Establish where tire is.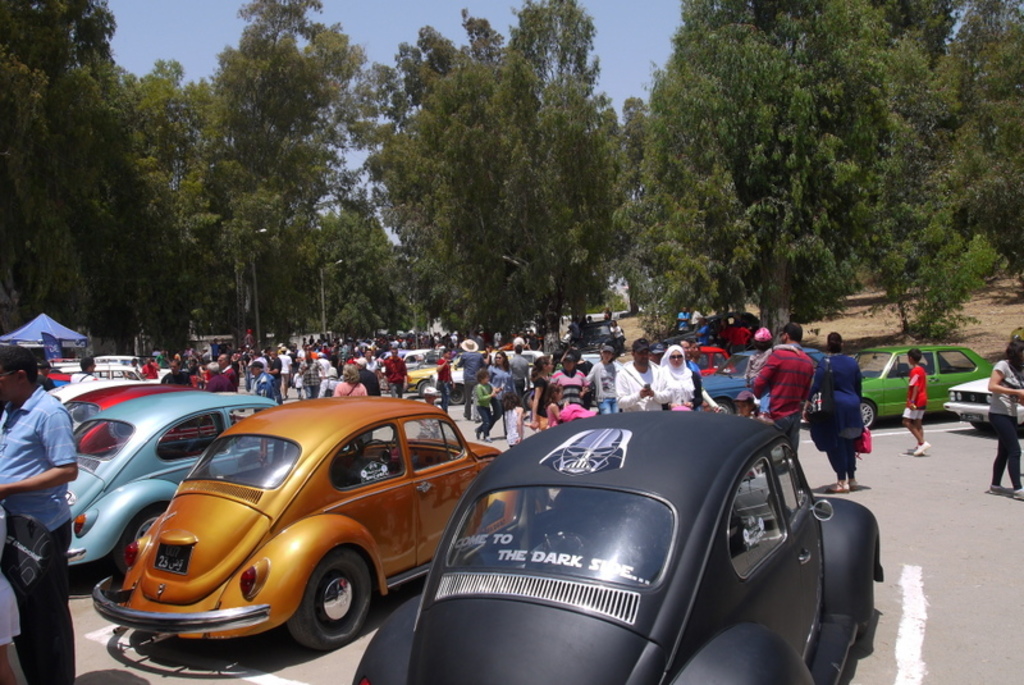
Established at BBox(448, 379, 468, 403).
